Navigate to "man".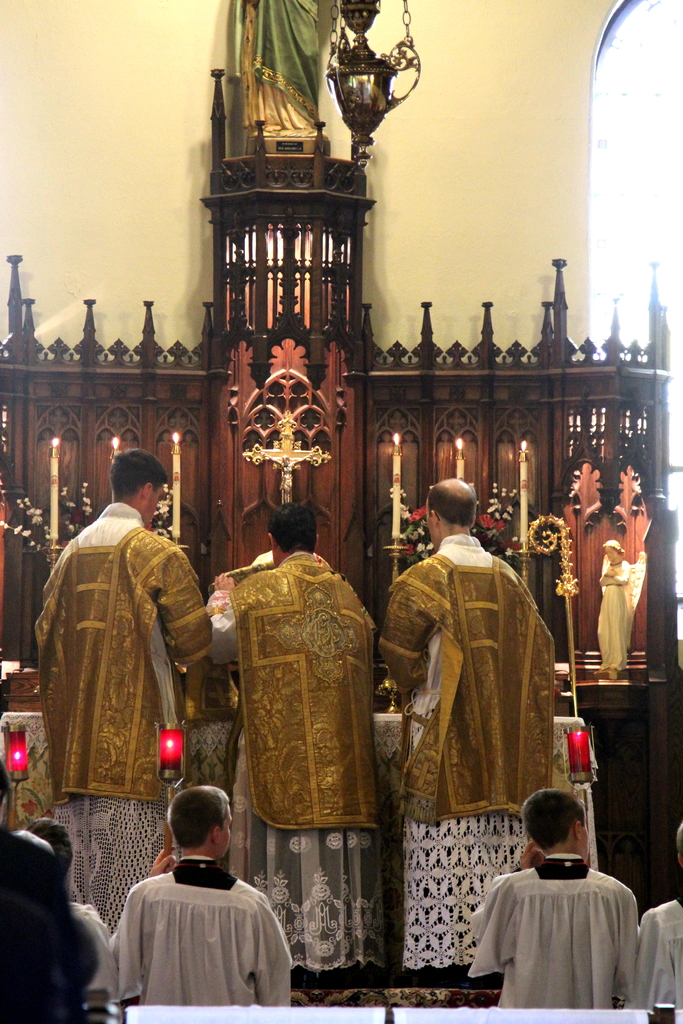
Navigation target: detection(458, 784, 646, 1023).
